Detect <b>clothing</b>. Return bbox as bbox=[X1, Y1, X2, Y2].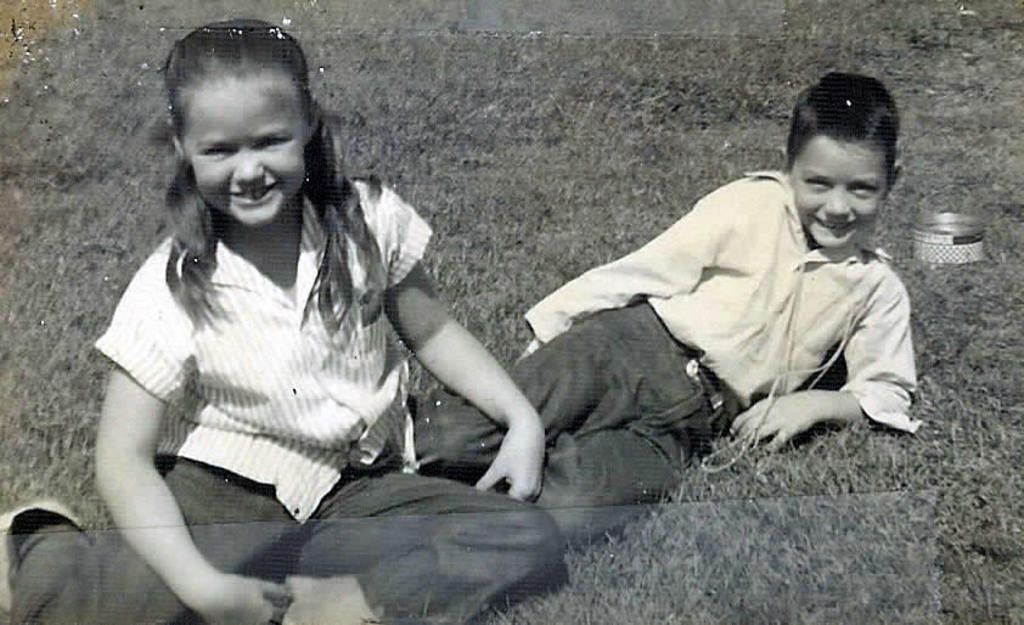
bbox=[418, 165, 915, 545].
